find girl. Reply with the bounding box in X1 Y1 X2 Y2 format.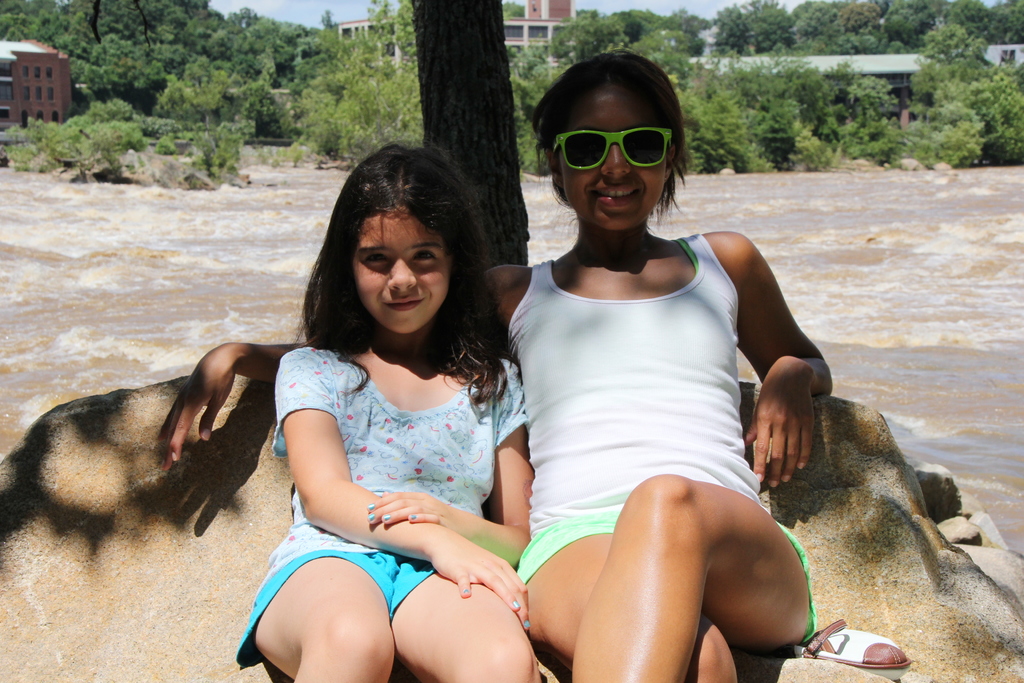
232 141 532 682.
